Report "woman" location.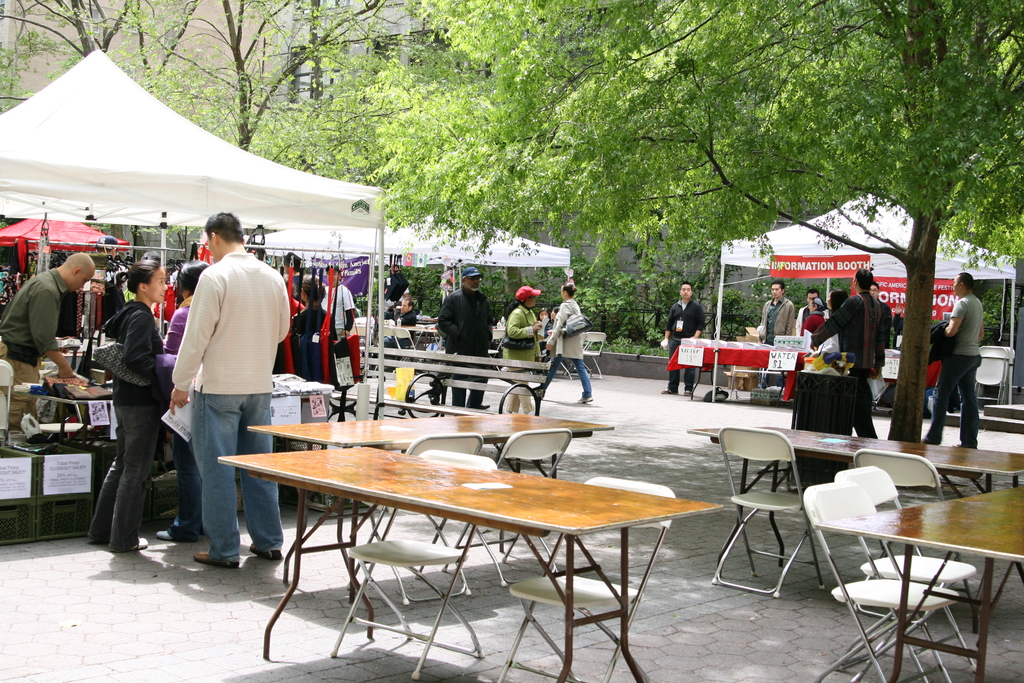
Report: (x1=499, y1=285, x2=543, y2=418).
